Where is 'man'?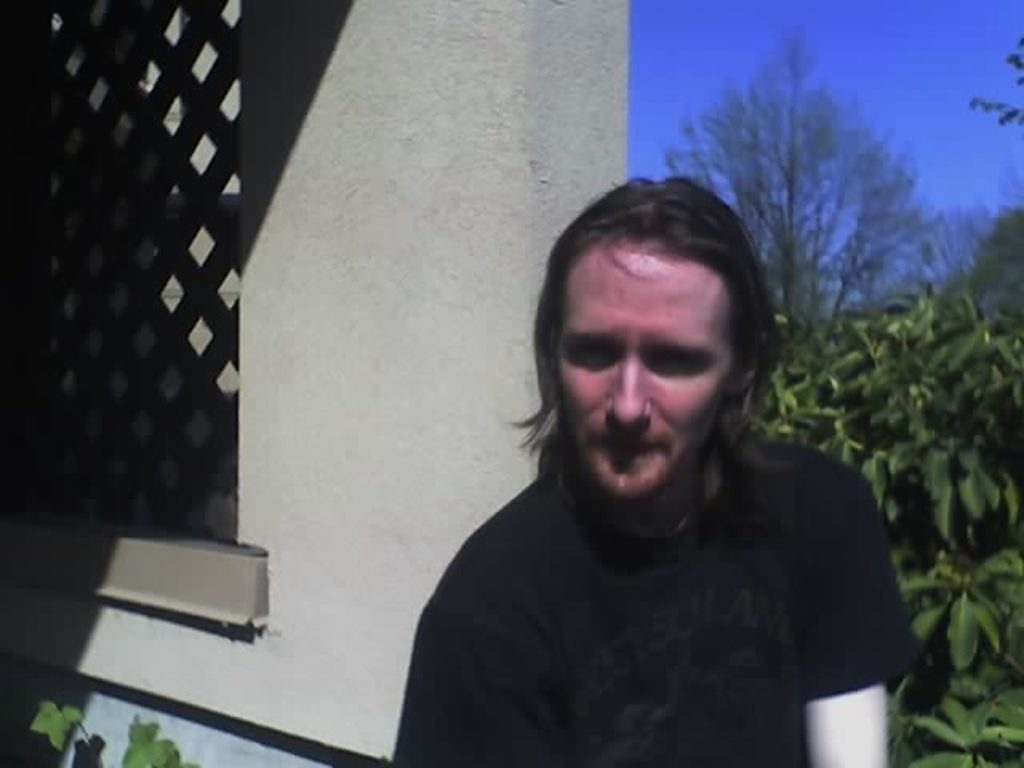
<region>371, 152, 939, 749</region>.
